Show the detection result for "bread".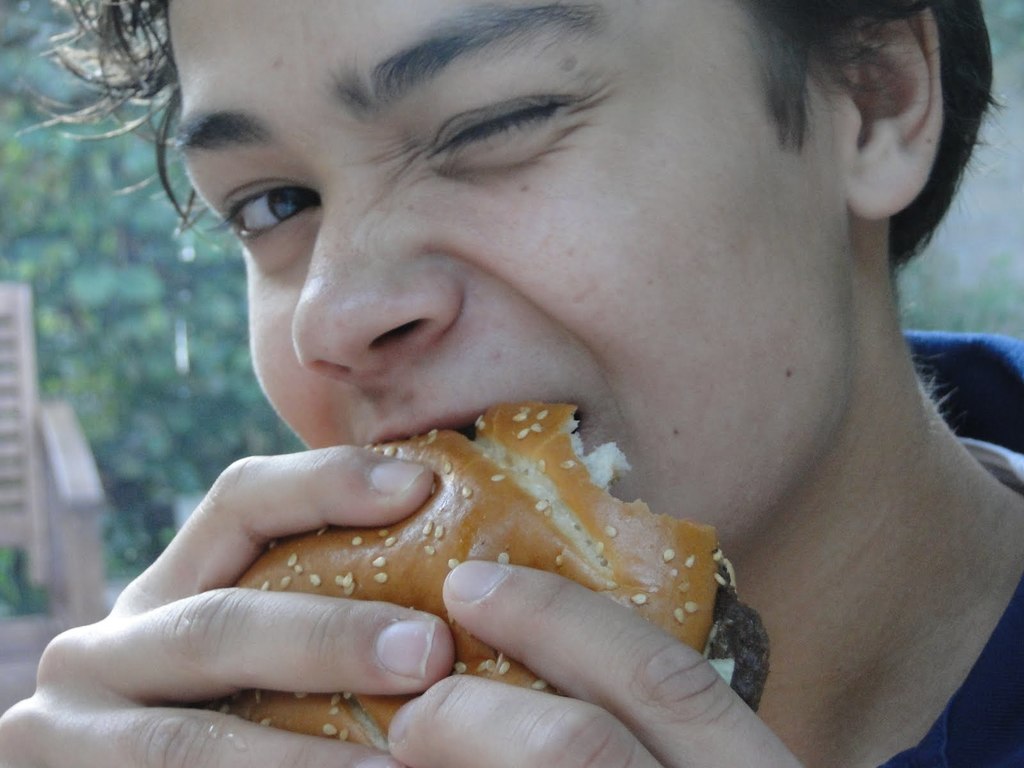
Rect(198, 403, 722, 750).
